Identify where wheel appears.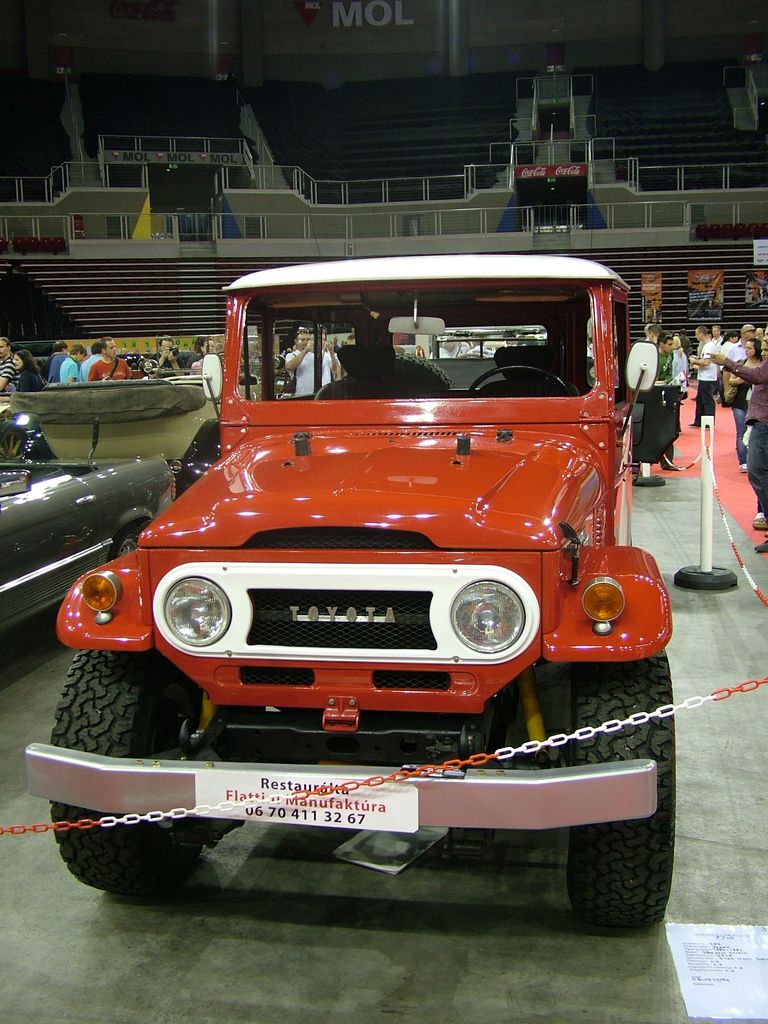
Appears at 108,525,143,562.
